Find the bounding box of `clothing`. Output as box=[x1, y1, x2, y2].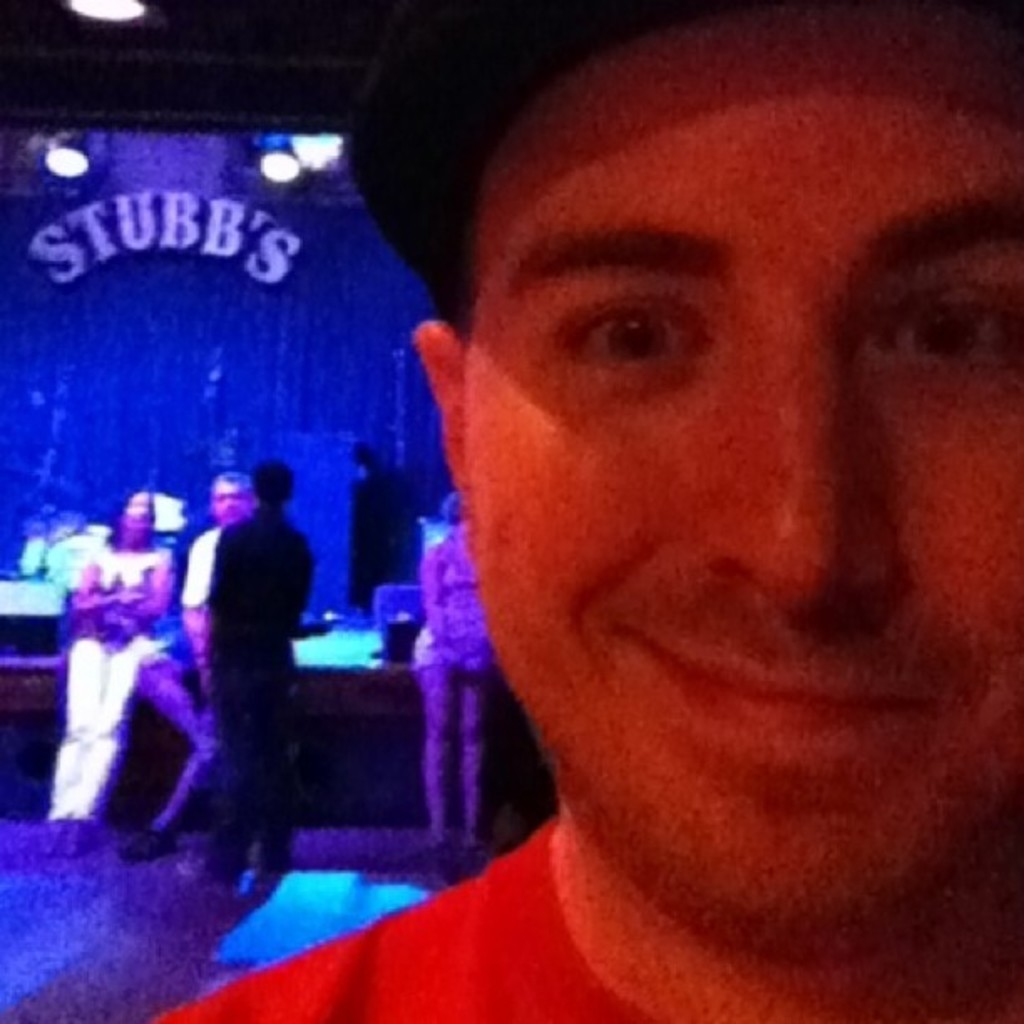
box=[422, 515, 490, 671].
